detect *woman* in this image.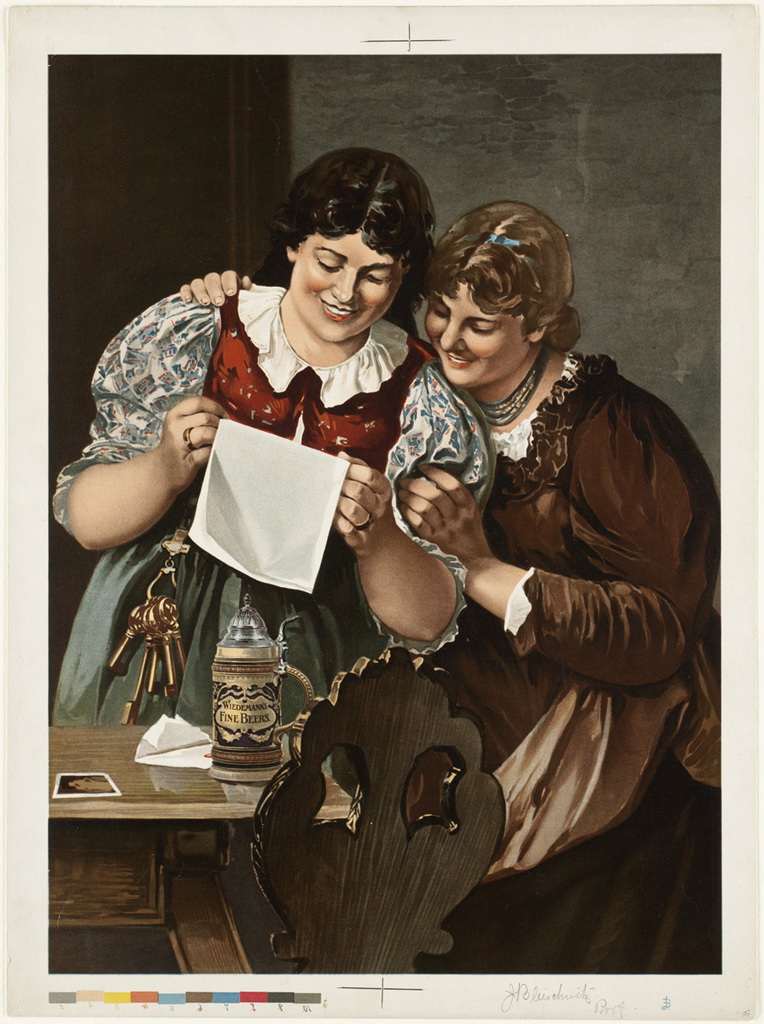
Detection: pyautogui.locateOnScreen(180, 200, 717, 971).
